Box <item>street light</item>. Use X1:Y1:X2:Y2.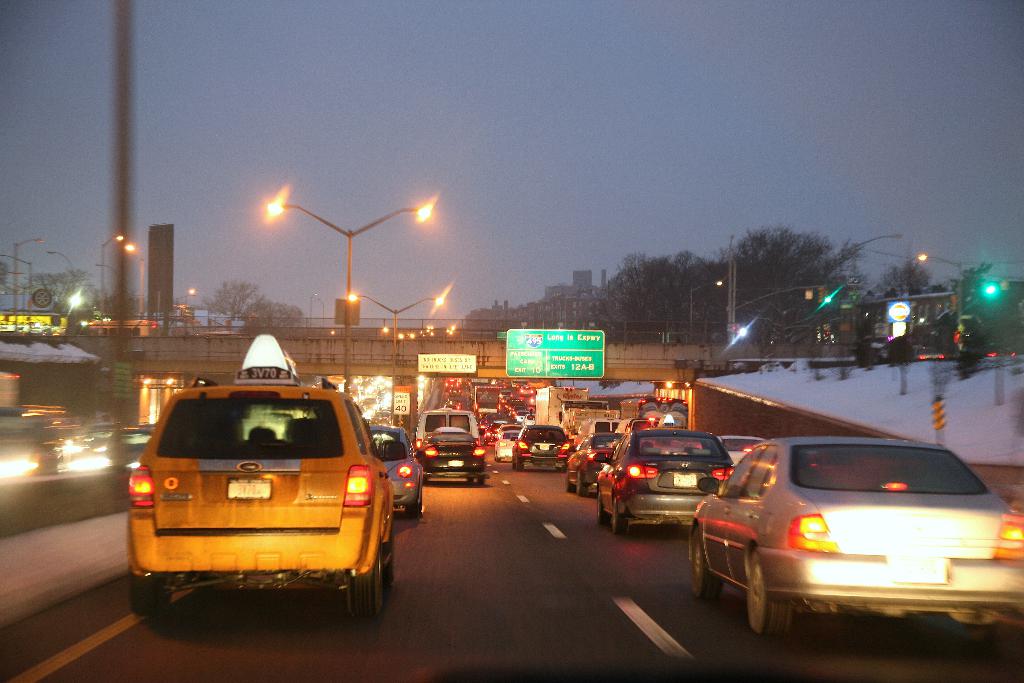
345:288:444:425.
